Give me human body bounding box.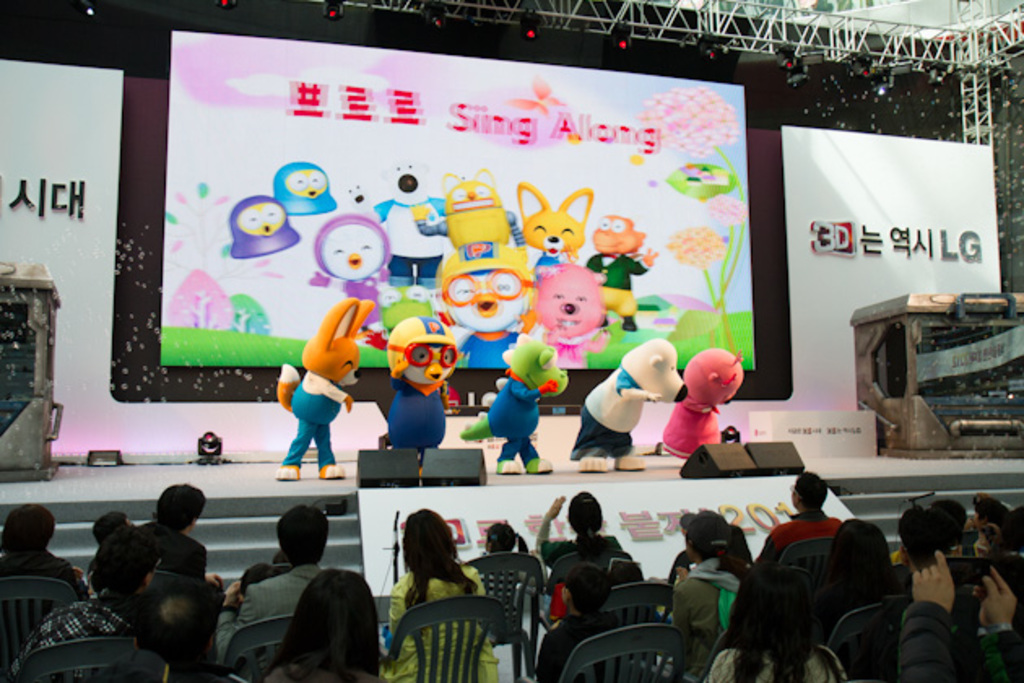
<box>21,587,169,670</box>.
